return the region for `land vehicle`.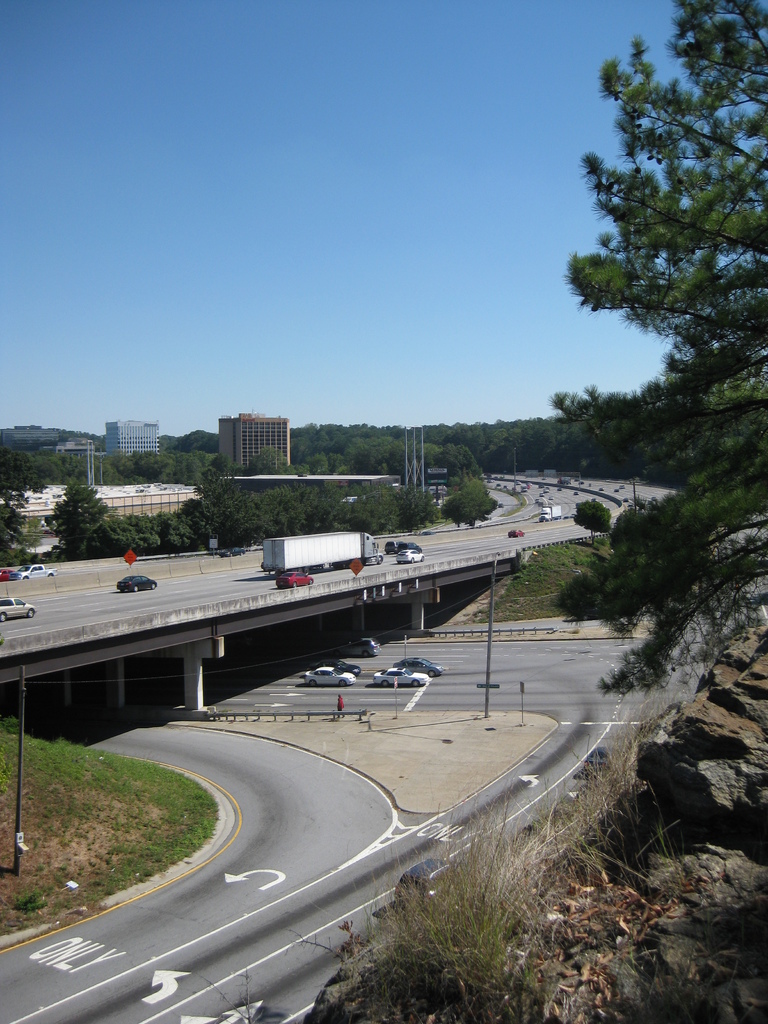
rect(394, 547, 424, 564).
